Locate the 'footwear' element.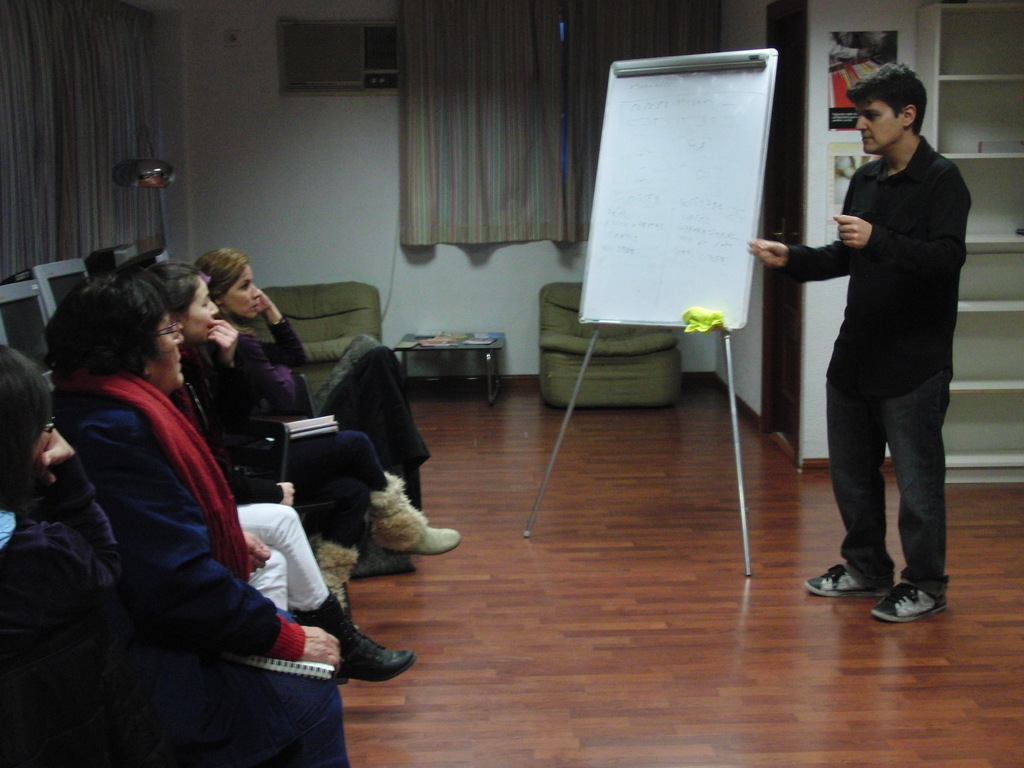
Element bbox: bbox=(298, 604, 398, 703).
